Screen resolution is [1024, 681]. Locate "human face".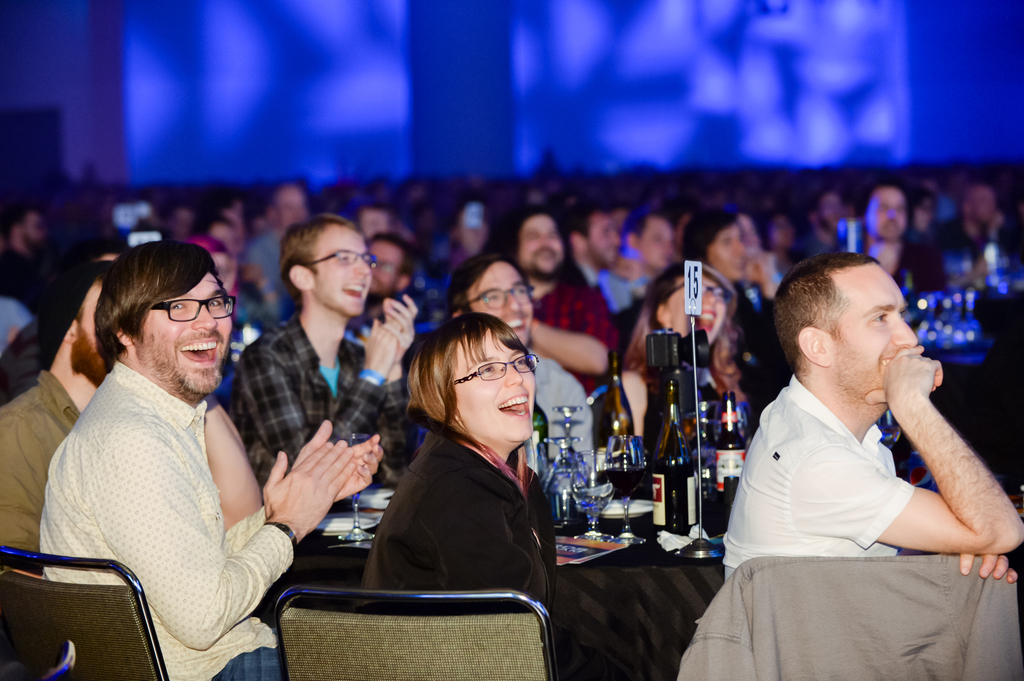
316, 226, 375, 313.
